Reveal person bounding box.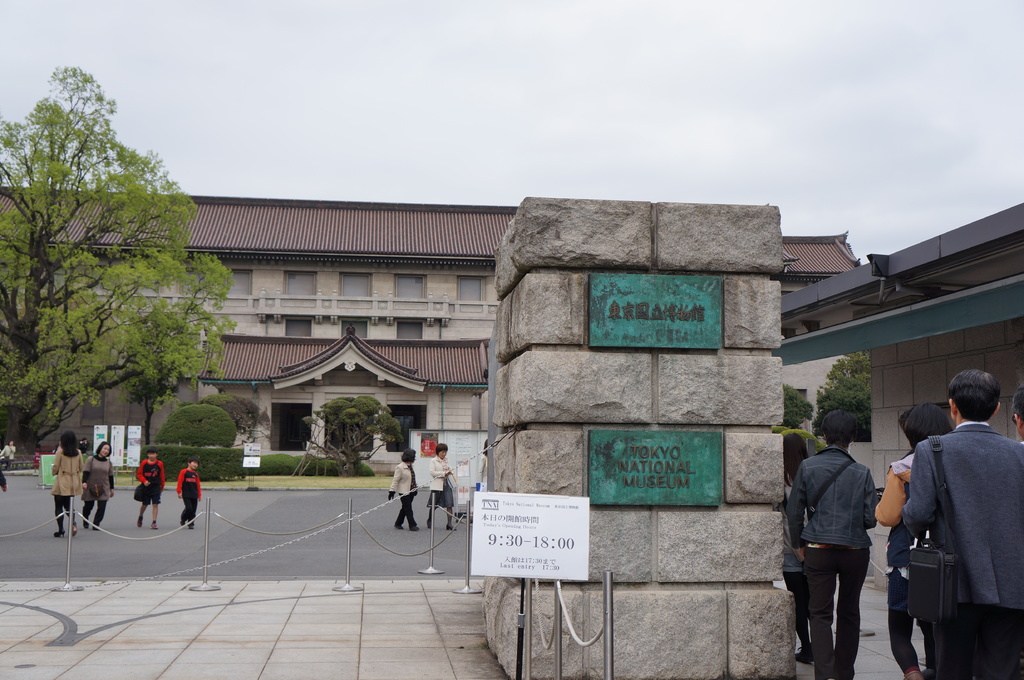
Revealed: [left=906, top=360, right=1023, bottom=679].
